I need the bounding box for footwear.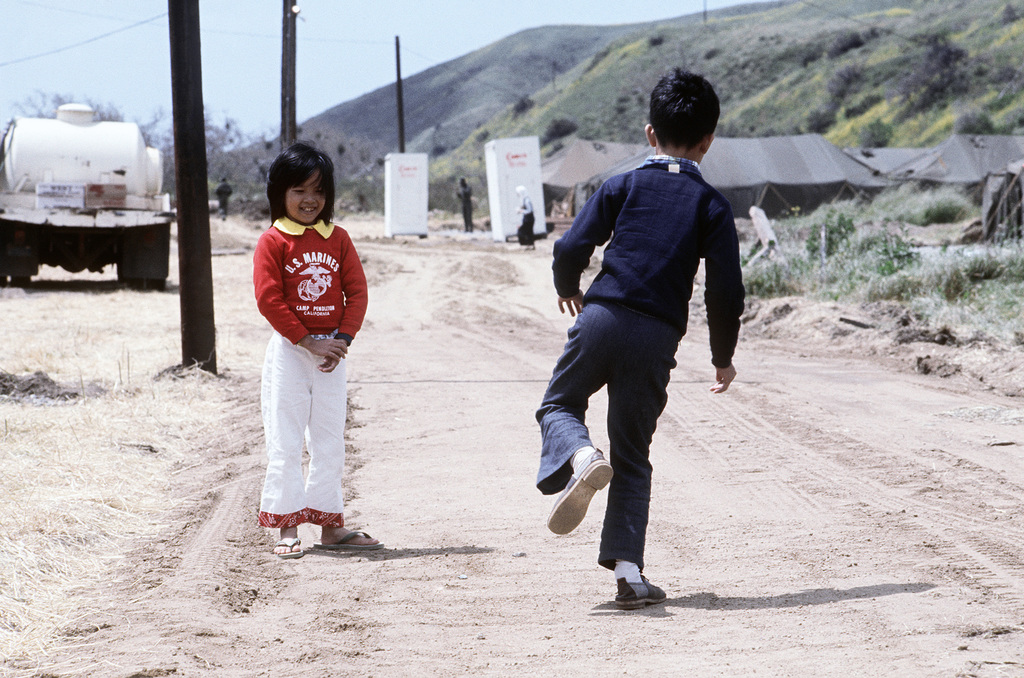
Here it is: x1=274, y1=536, x2=304, y2=558.
